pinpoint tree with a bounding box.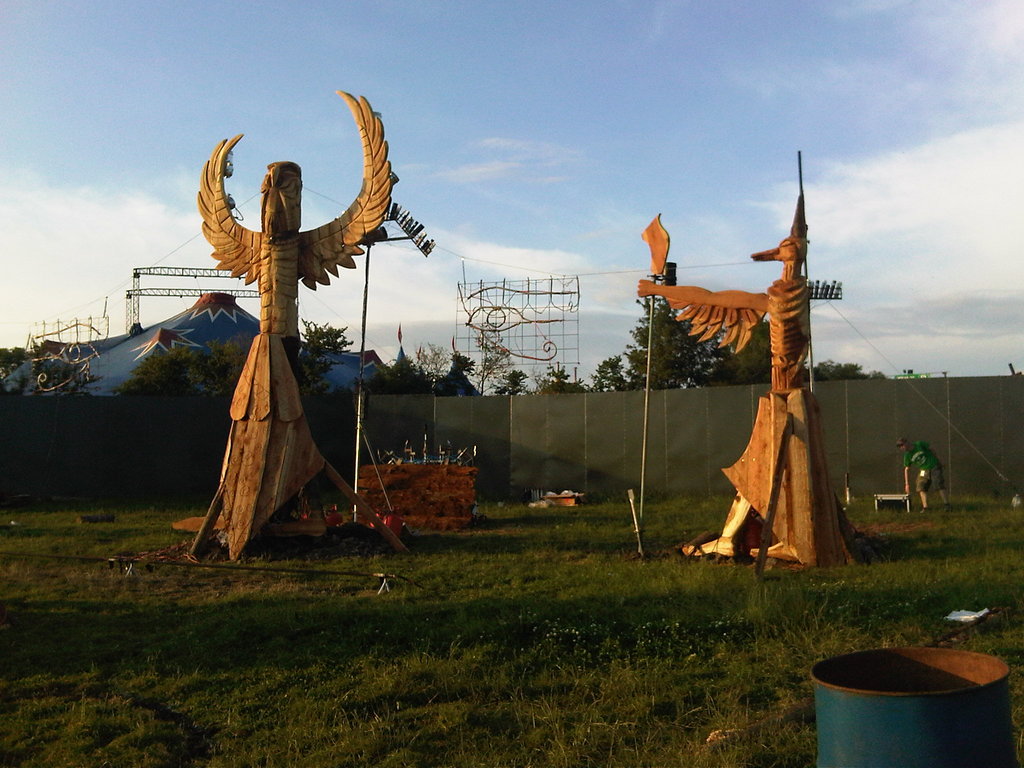
box(293, 315, 353, 396).
